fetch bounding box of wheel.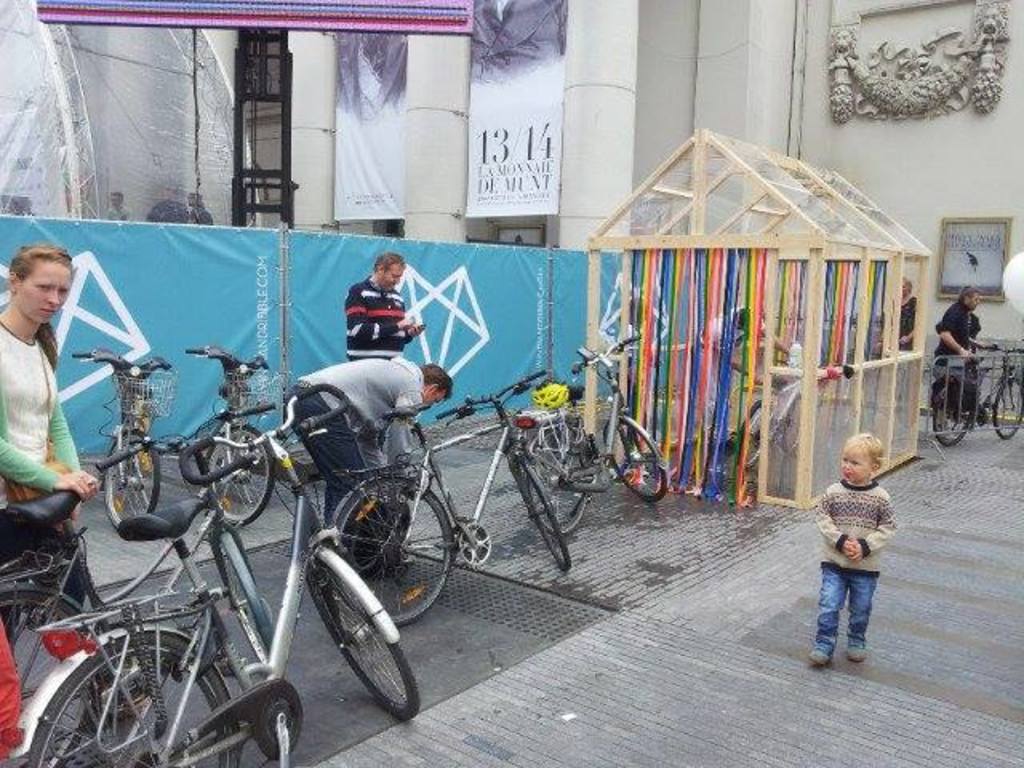
Bbox: <region>299, 514, 429, 698</region>.
